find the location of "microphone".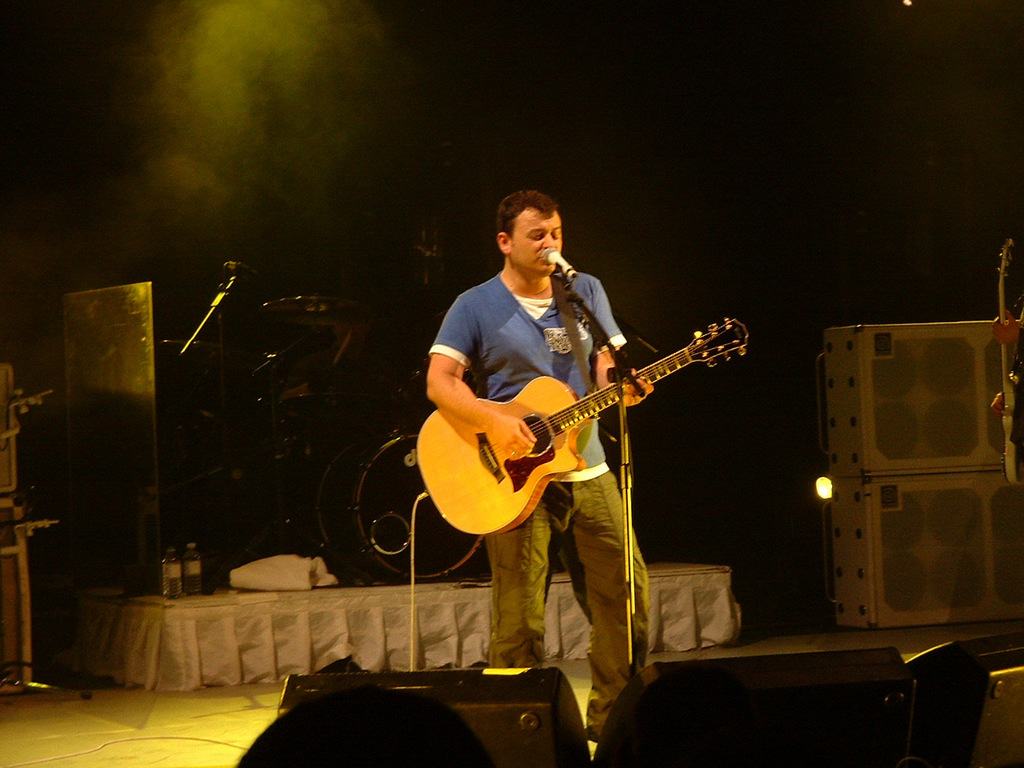
Location: (543,243,574,276).
